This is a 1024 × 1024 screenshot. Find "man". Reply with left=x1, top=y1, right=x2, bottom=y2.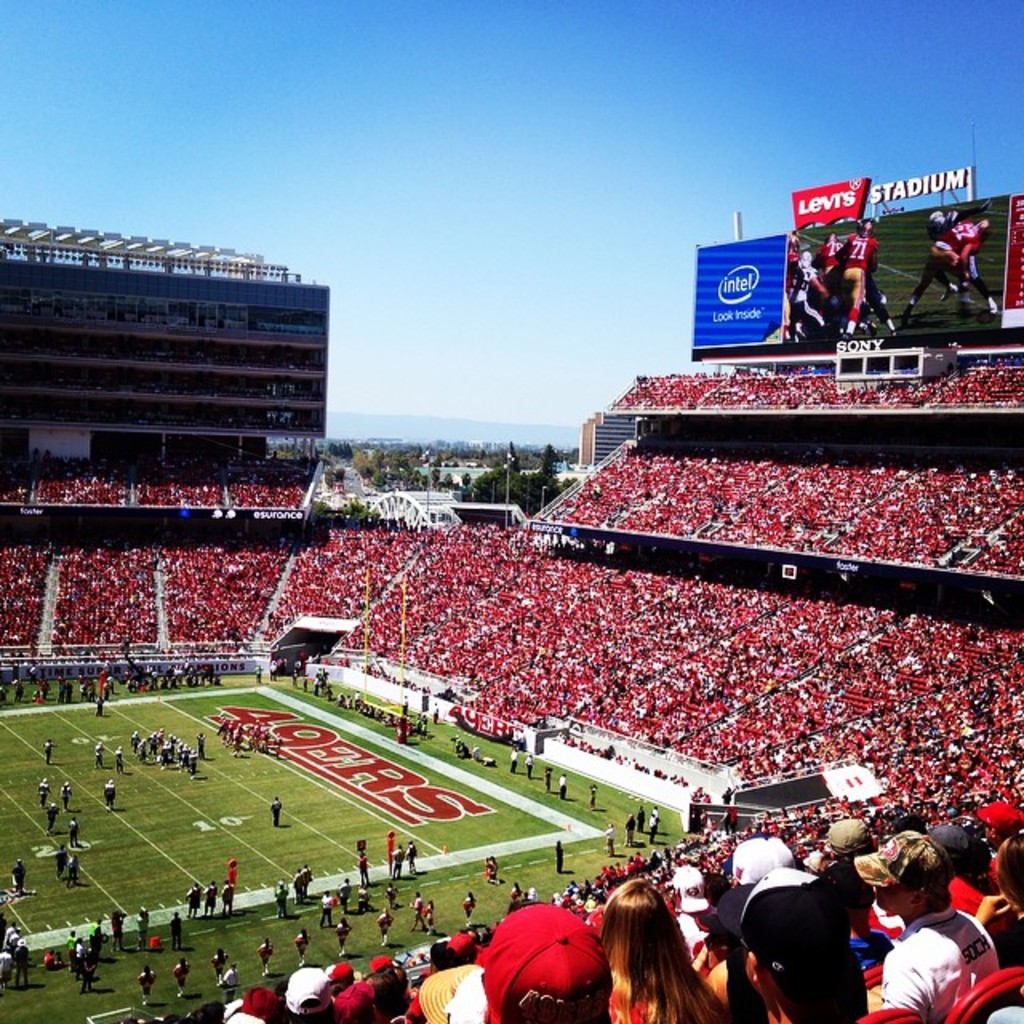
left=96, top=741, right=106, bottom=768.
